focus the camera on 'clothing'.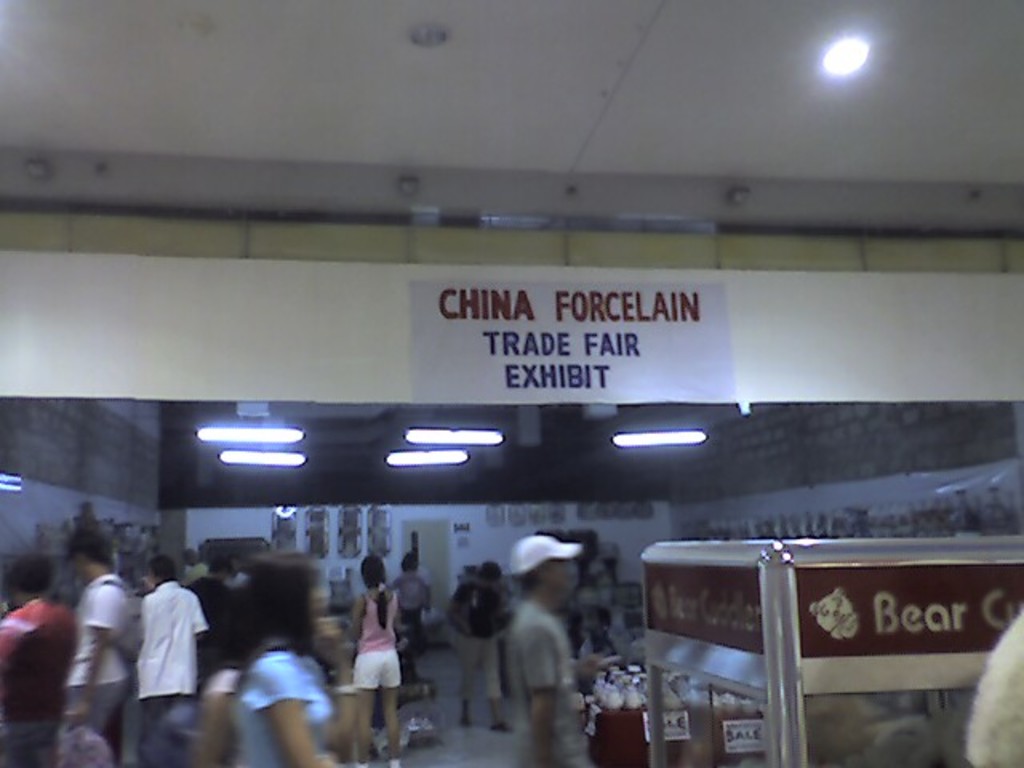
Focus region: 454, 576, 510, 704.
